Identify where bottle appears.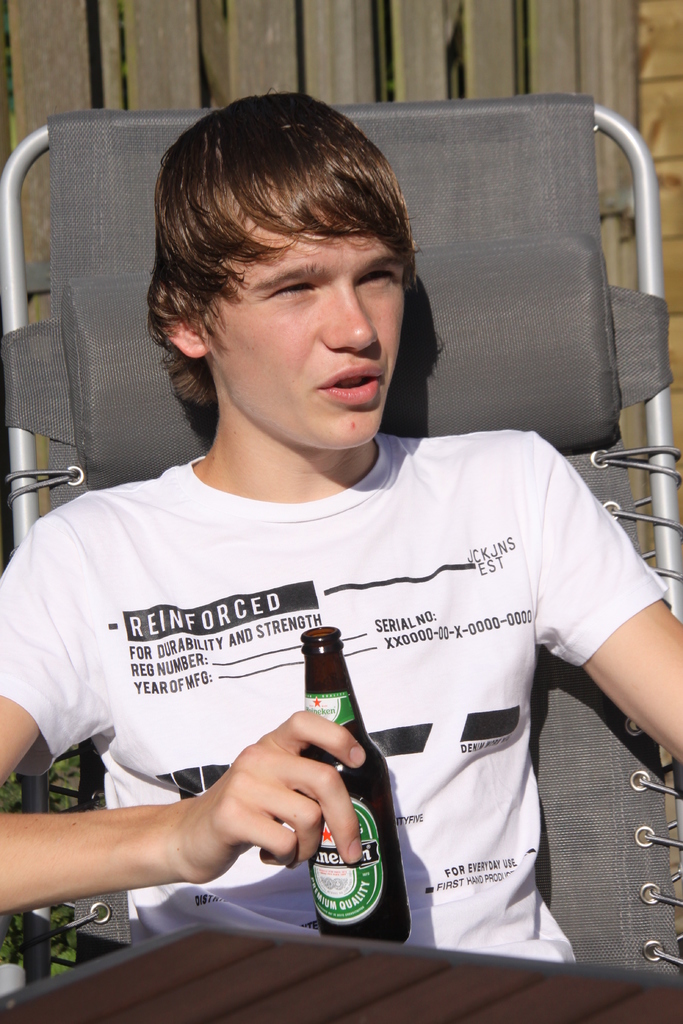
Appears at box(295, 622, 412, 944).
